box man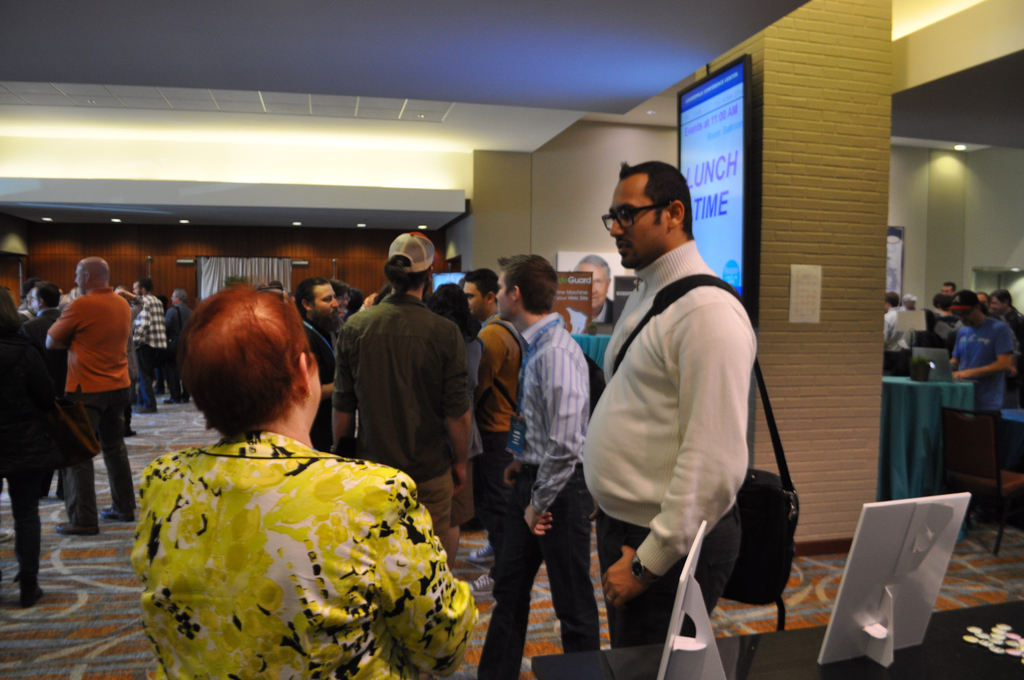
{"x1": 950, "y1": 288, "x2": 1014, "y2": 418}
